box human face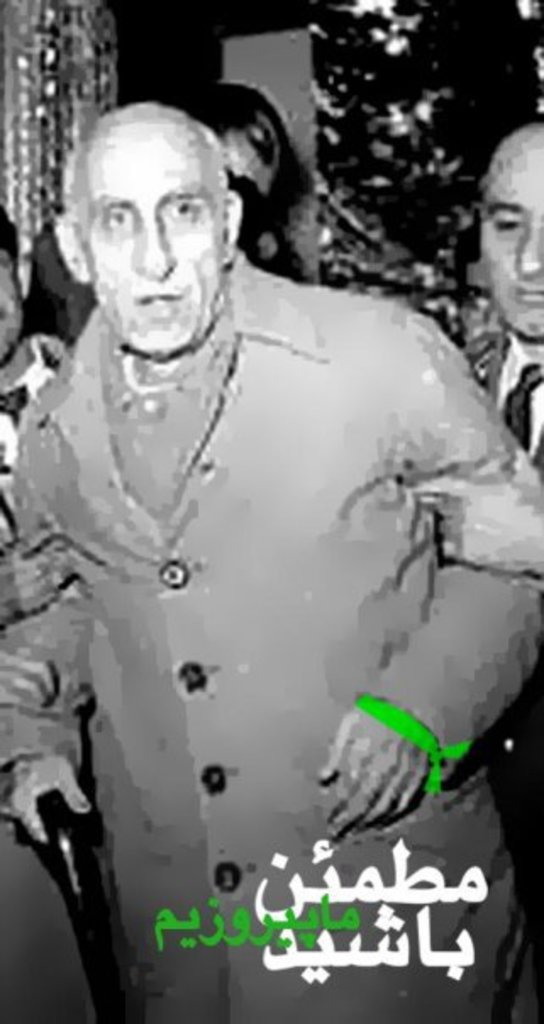
(488, 136, 542, 331)
